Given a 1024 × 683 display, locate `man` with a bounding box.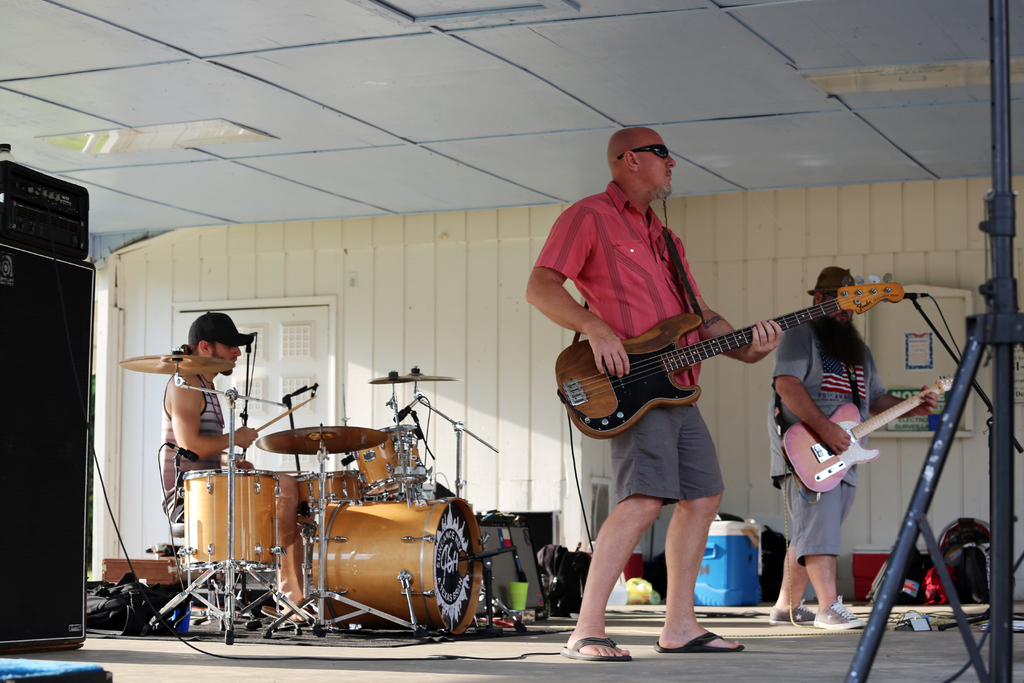
Located: 522/122/783/663.
